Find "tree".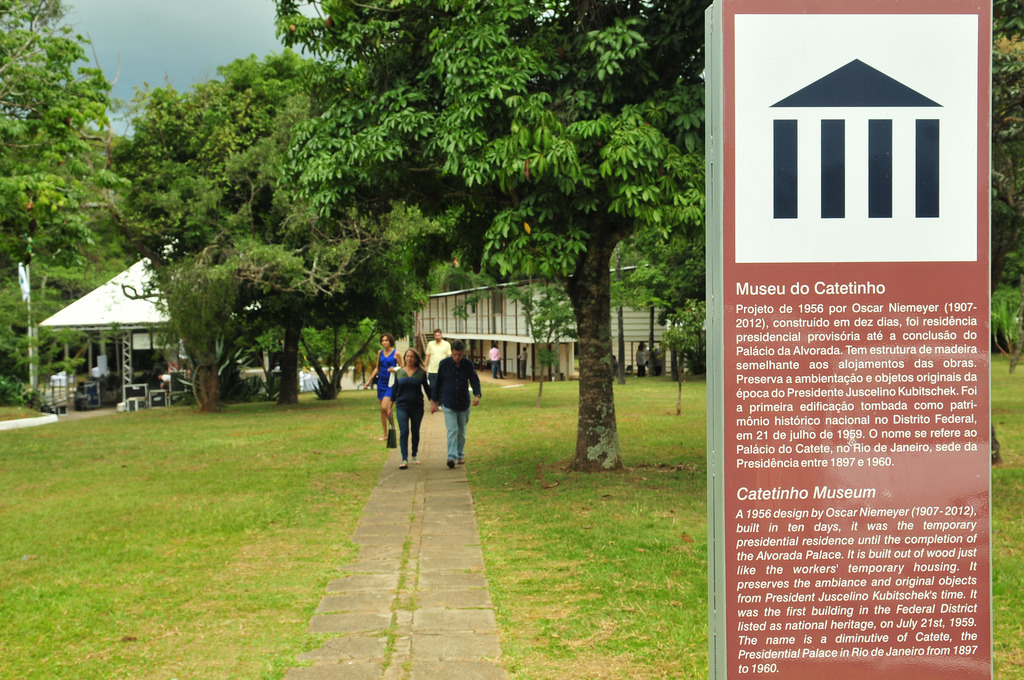
rect(484, 271, 573, 405).
